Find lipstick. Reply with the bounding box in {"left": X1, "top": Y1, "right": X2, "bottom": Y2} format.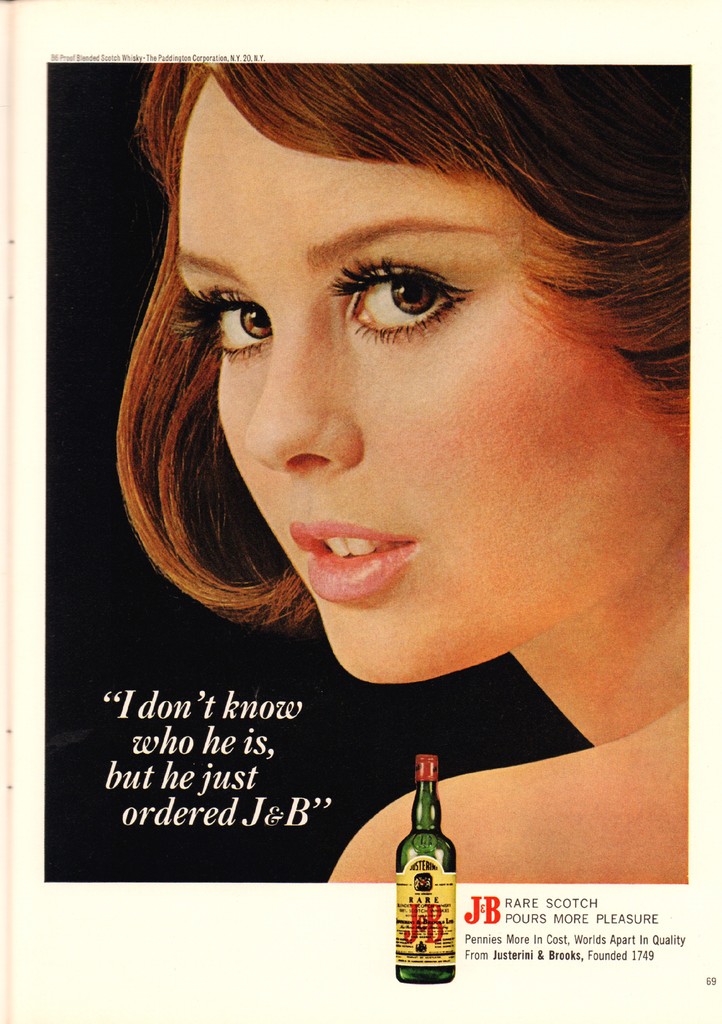
{"left": 294, "top": 519, "right": 414, "bottom": 596}.
